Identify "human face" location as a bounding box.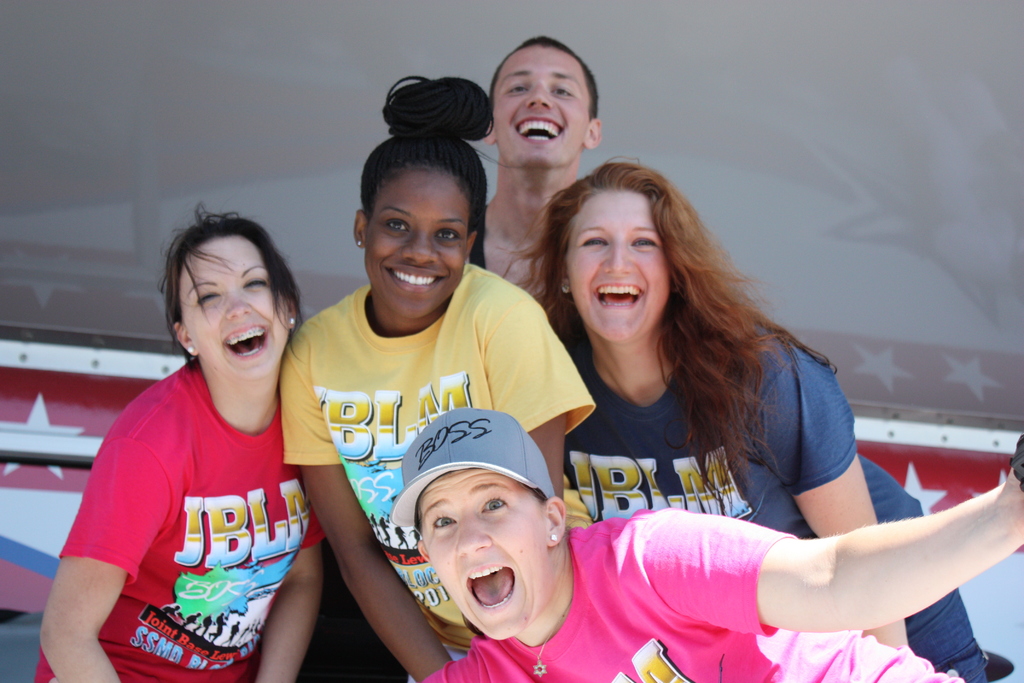
417, 472, 548, 639.
